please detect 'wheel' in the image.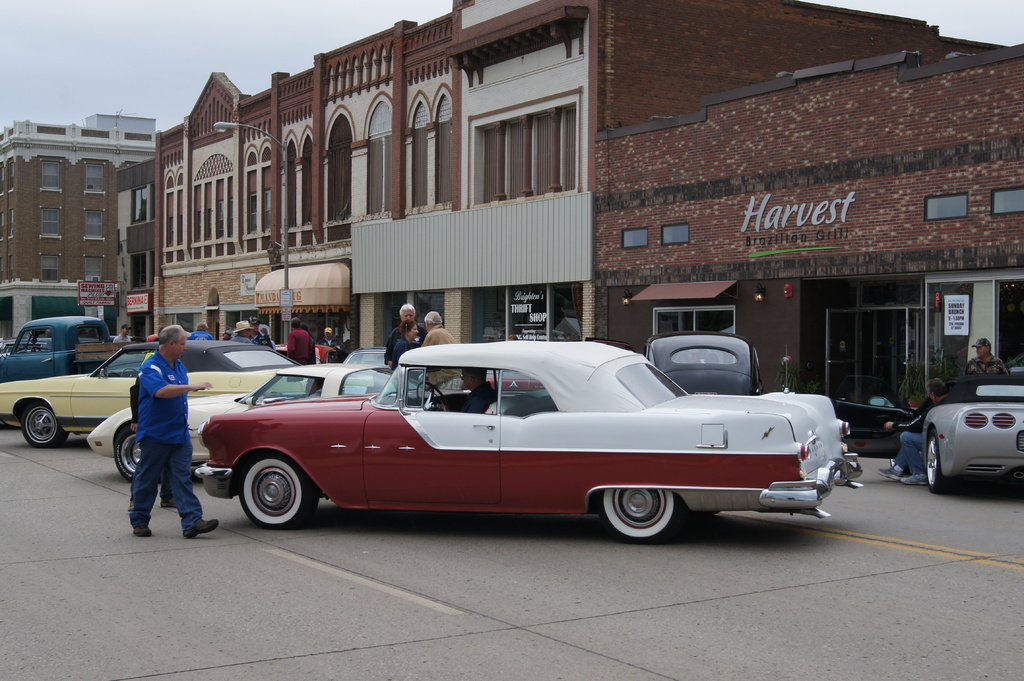
<bbox>232, 446, 321, 529</bbox>.
